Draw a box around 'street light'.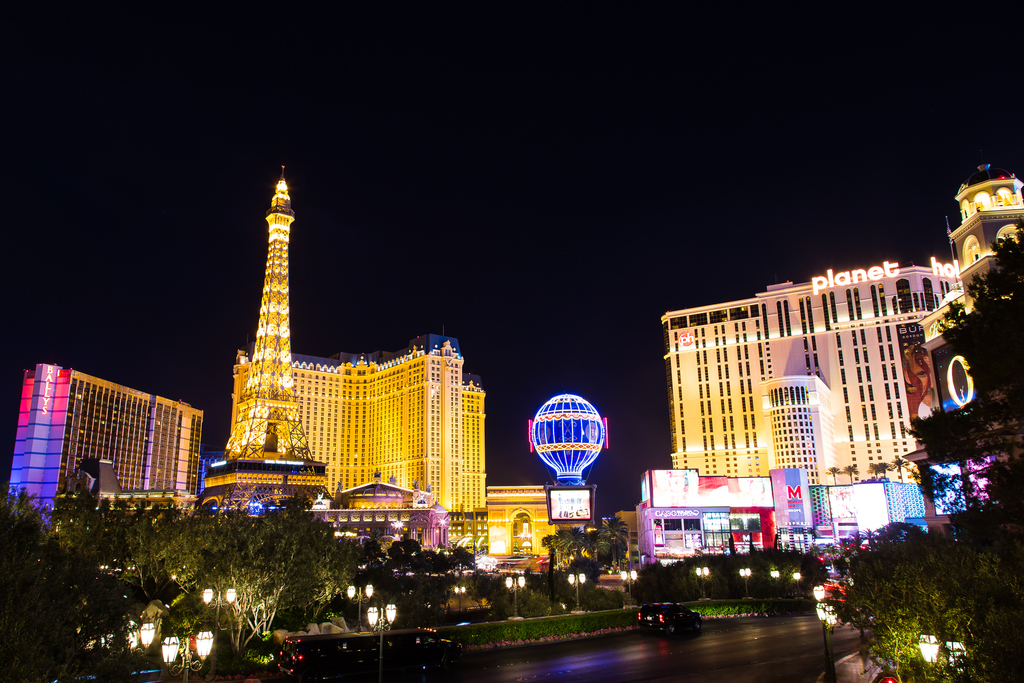
x1=636, y1=526, x2=662, y2=566.
